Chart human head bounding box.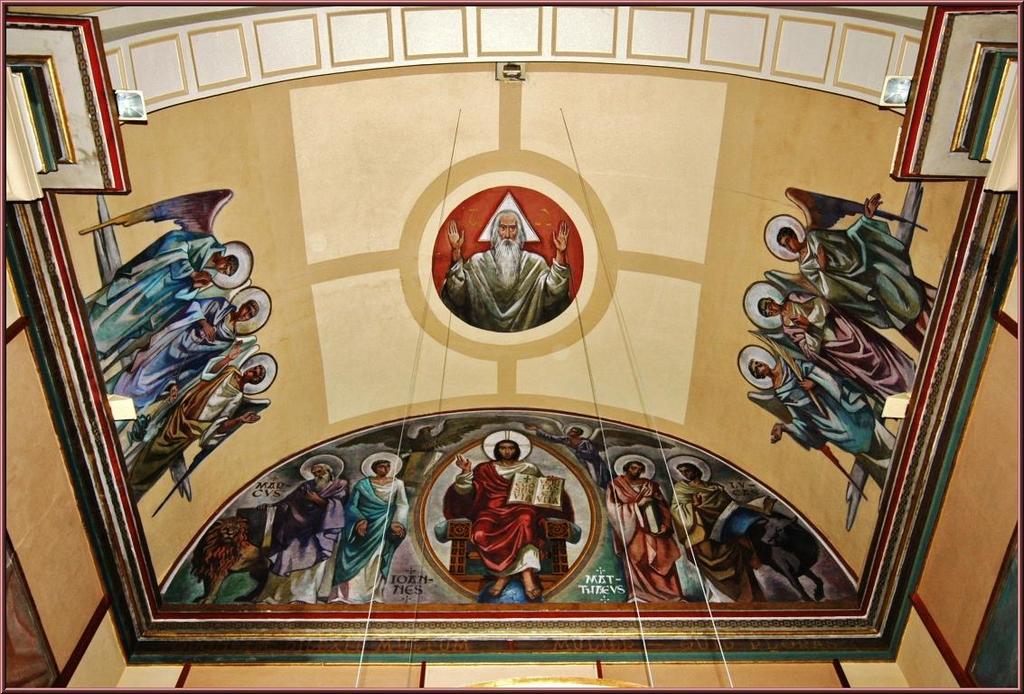
Charted: 234 298 262 322.
